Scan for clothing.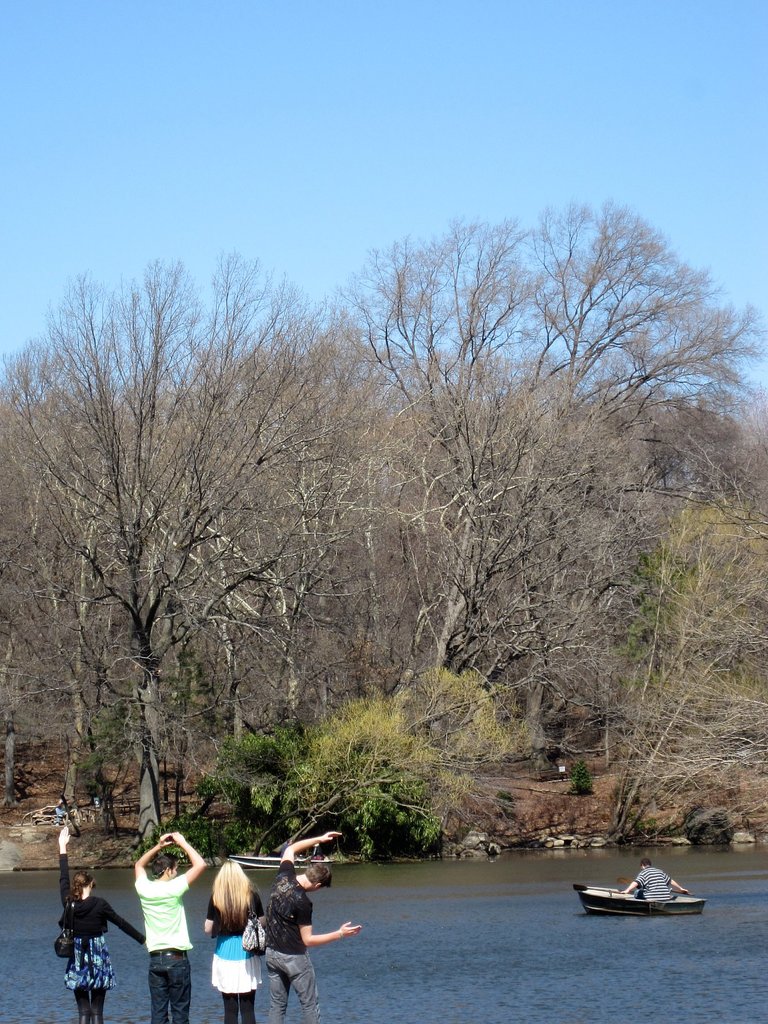
Scan result: [262, 863, 329, 1023].
